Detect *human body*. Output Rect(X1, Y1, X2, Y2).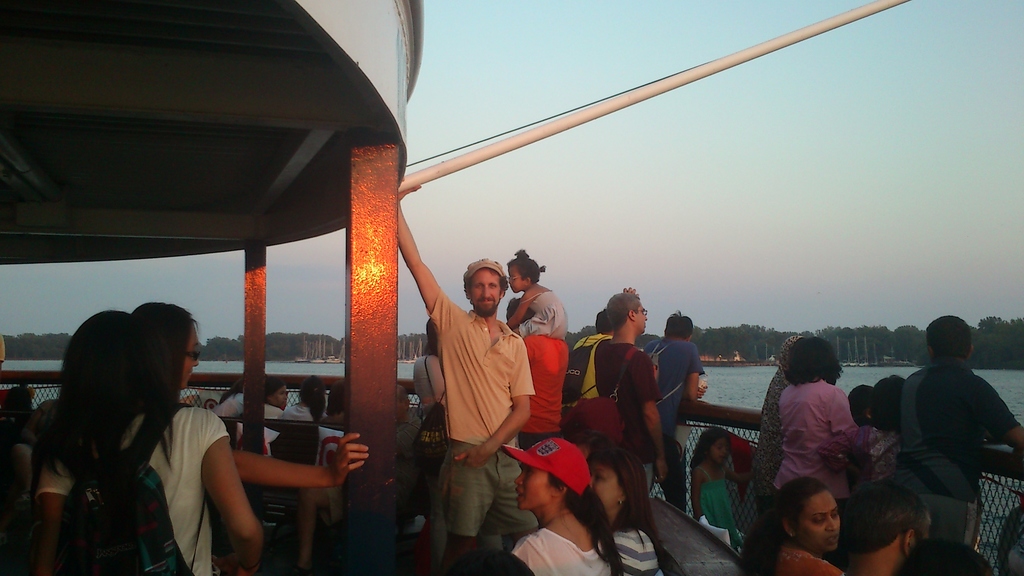
Rect(14, 301, 292, 575).
